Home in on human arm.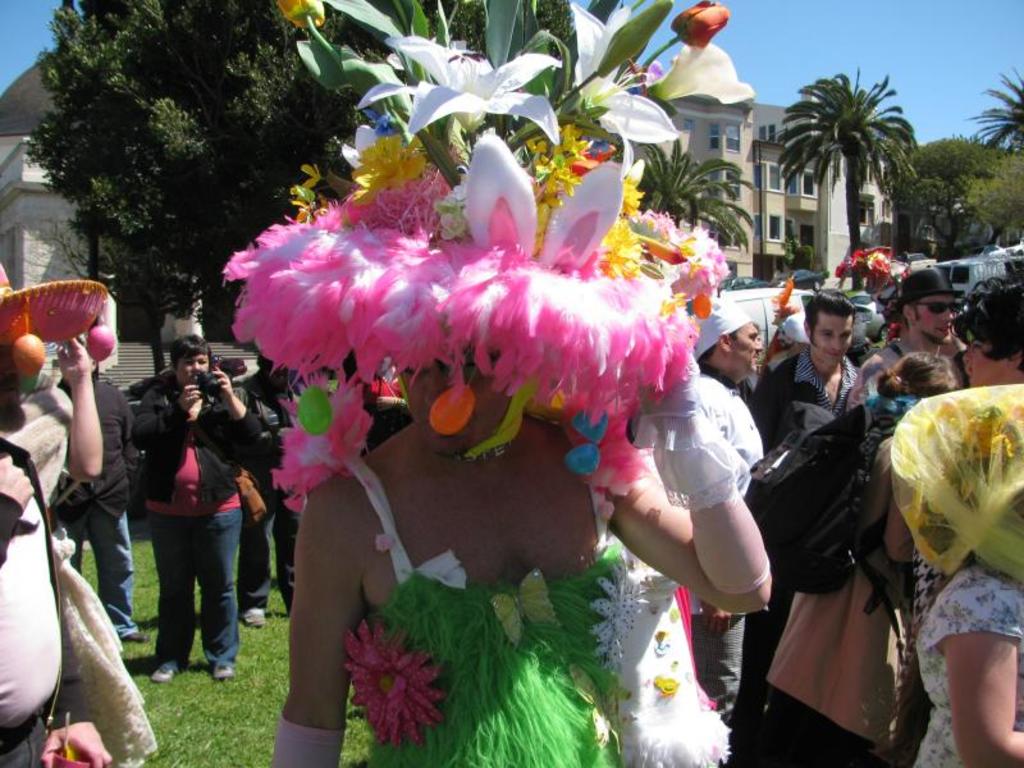
Homed in at <box>882,493,924,571</box>.
